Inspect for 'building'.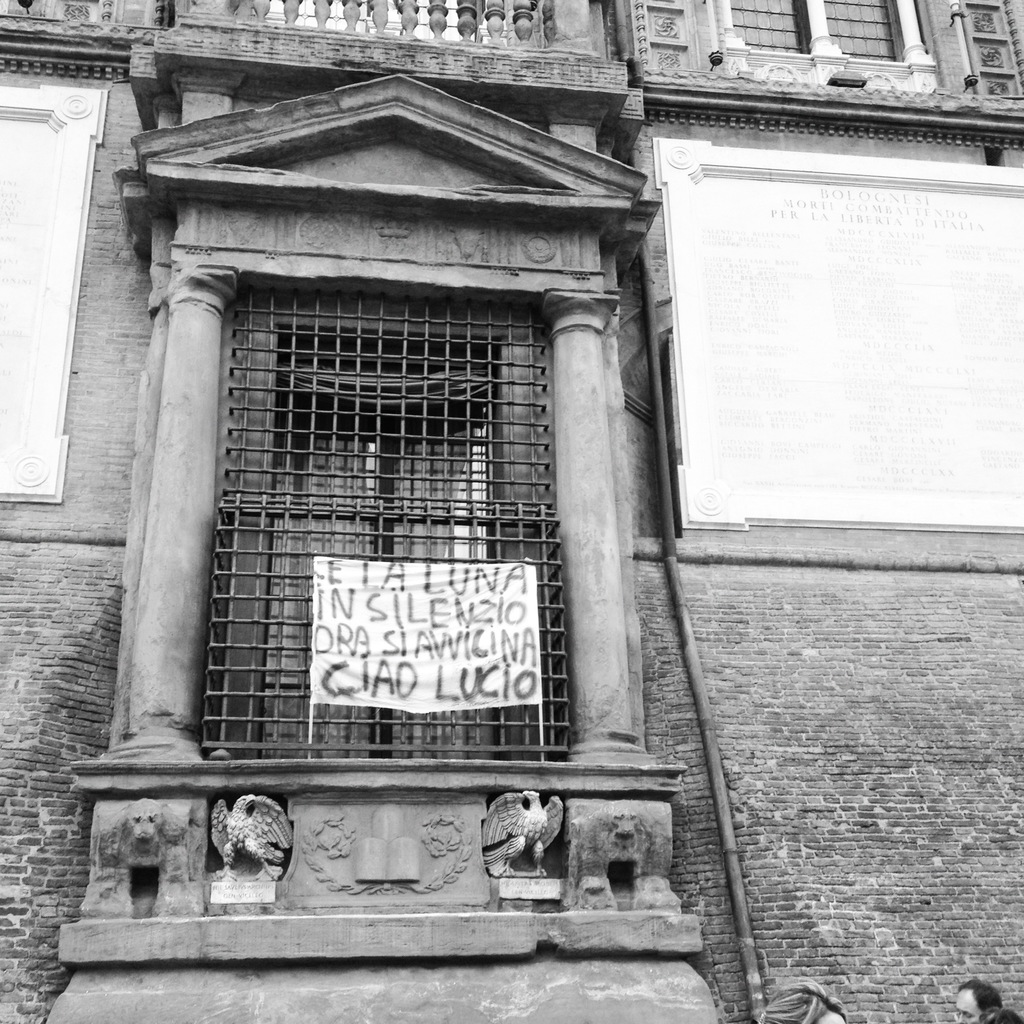
Inspection: 0,0,1023,1018.
